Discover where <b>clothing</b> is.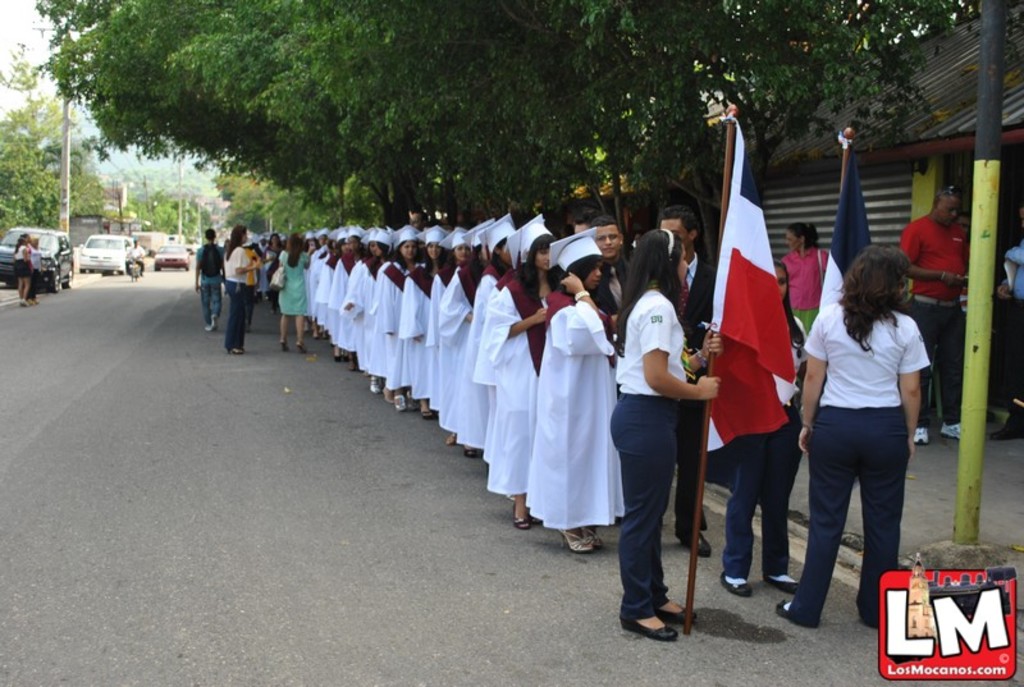
Discovered at box(275, 246, 316, 312).
